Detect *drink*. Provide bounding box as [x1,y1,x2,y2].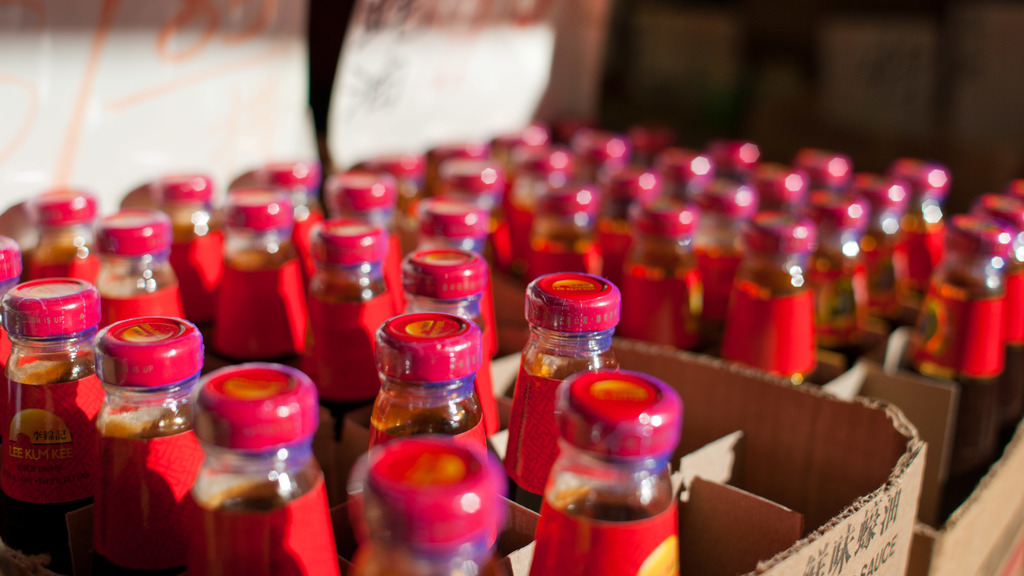
[153,178,220,342].
